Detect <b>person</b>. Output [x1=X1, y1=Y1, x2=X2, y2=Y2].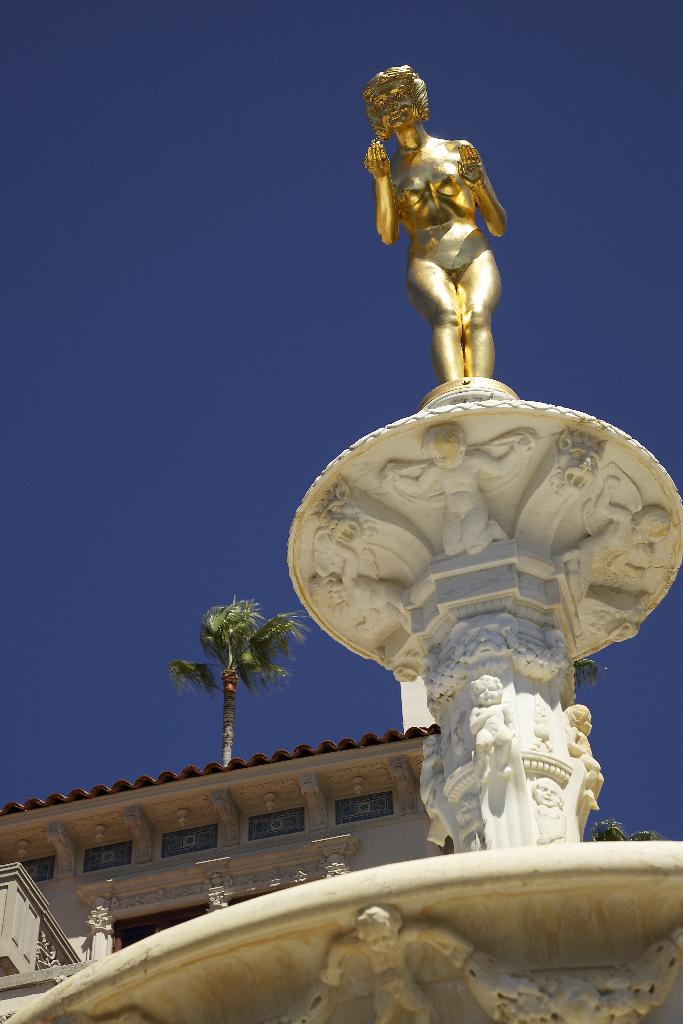
[x1=416, y1=731, x2=439, y2=815].
